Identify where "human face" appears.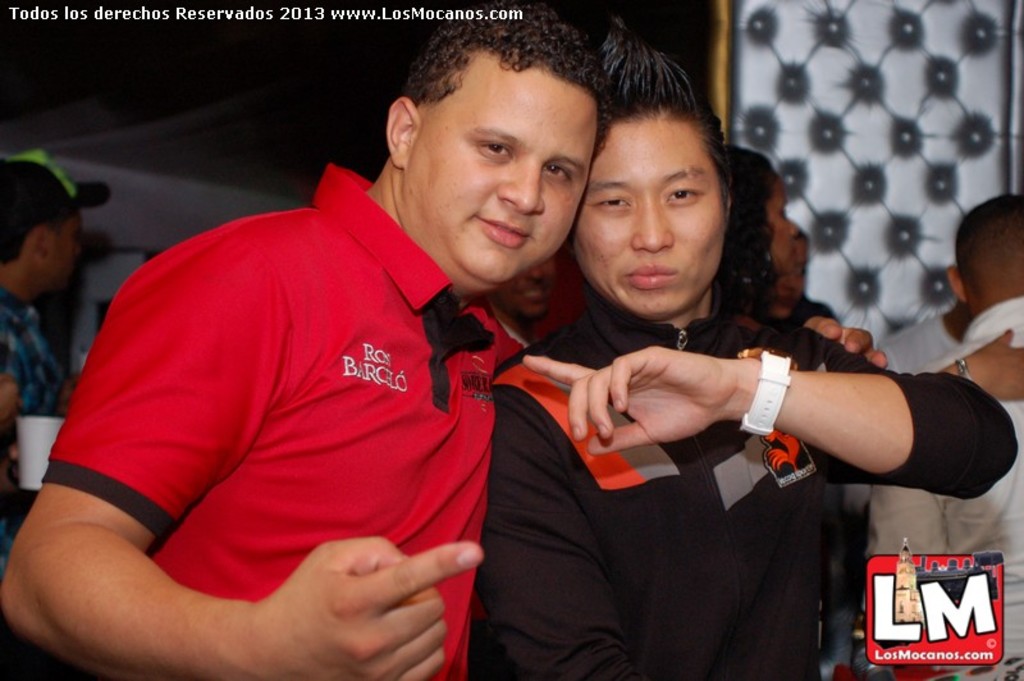
Appears at x1=506, y1=256, x2=543, y2=306.
